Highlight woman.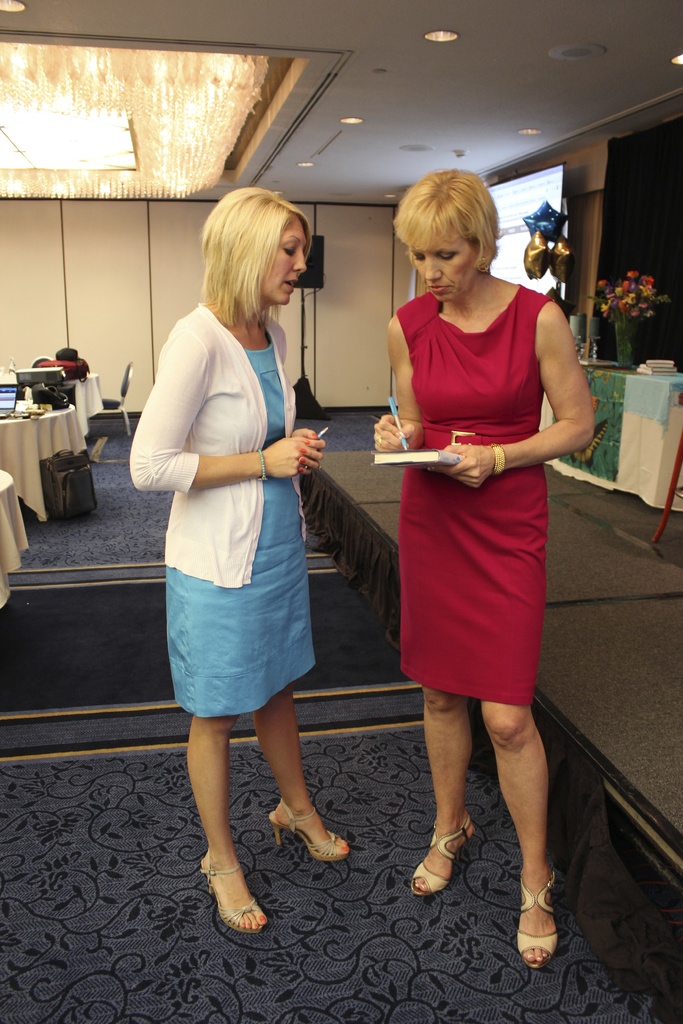
Highlighted region: locate(132, 183, 340, 859).
